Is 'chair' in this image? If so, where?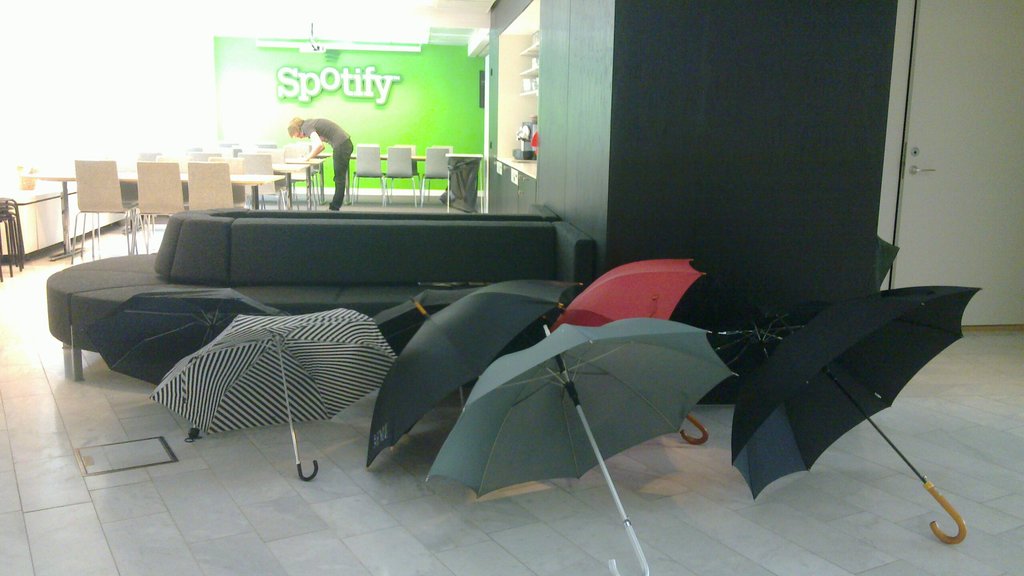
Yes, at bbox=[240, 152, 284, 213].
